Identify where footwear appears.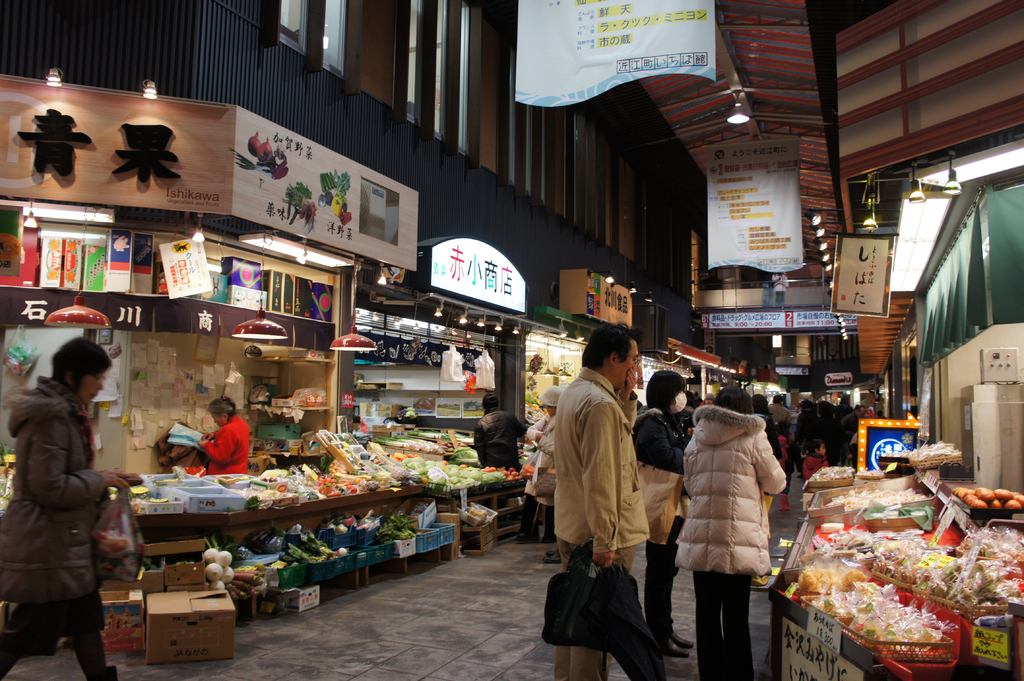
Appears at 546:551:562:560.
